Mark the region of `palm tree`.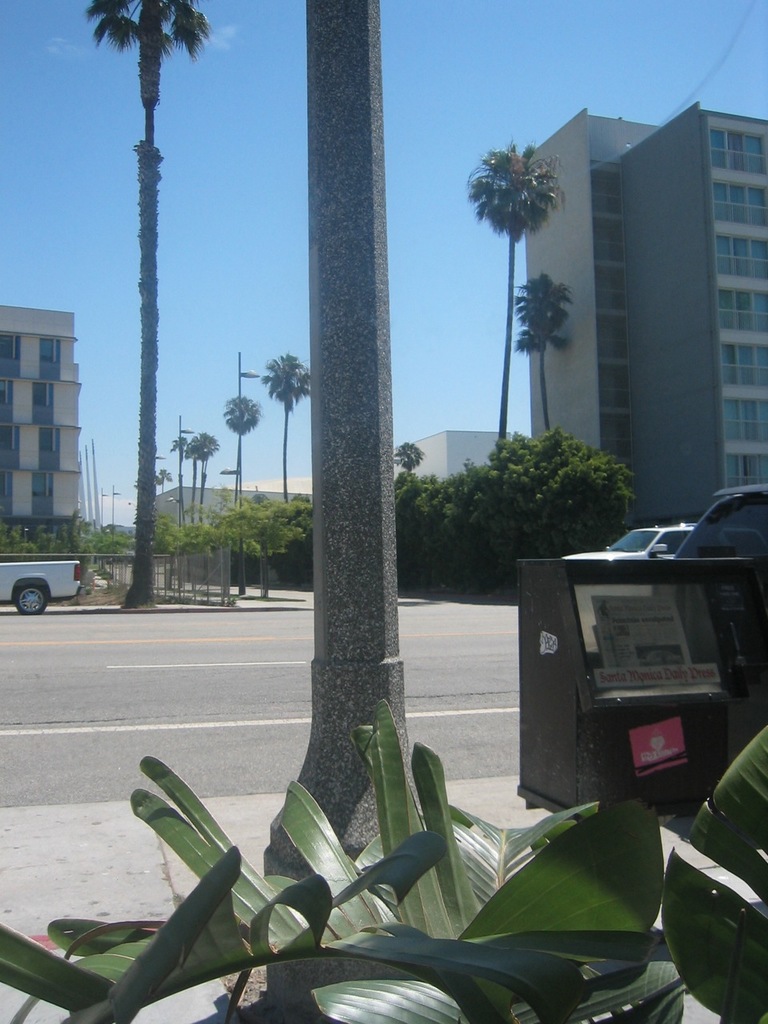
Region: locate(85, 0, 238, 606).
